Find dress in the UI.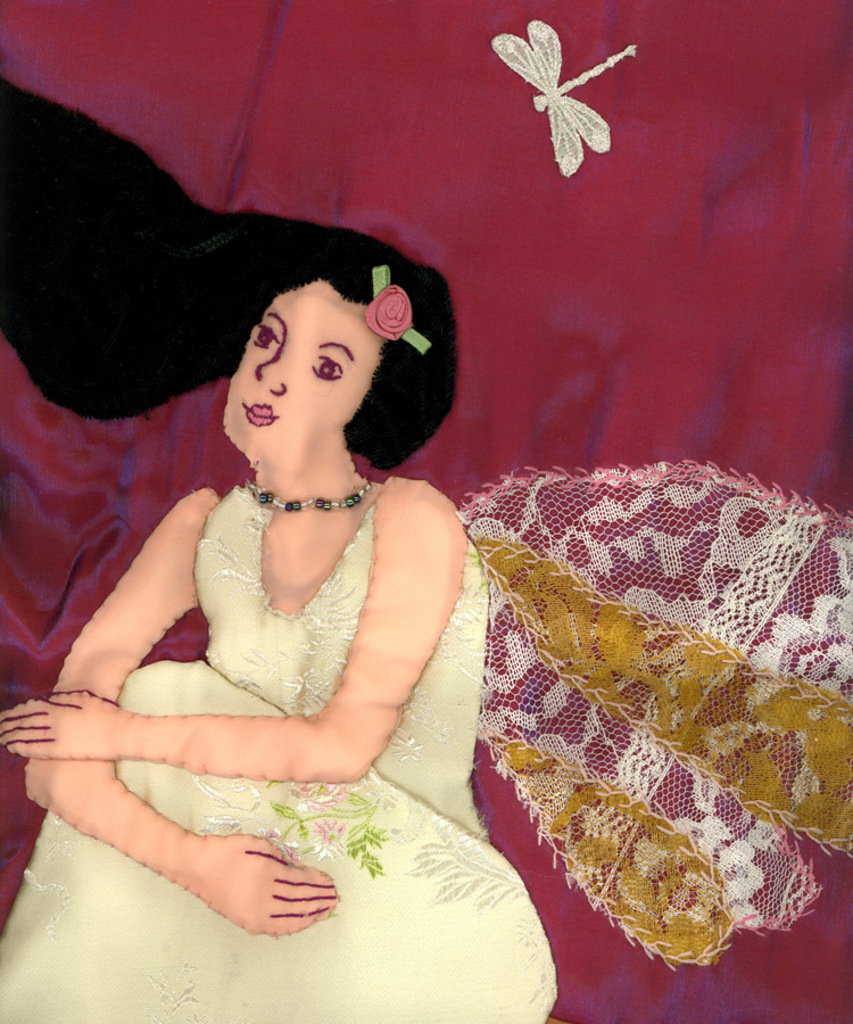
UI element at [x1=0, y1=493, x2=556, y2=1023].
